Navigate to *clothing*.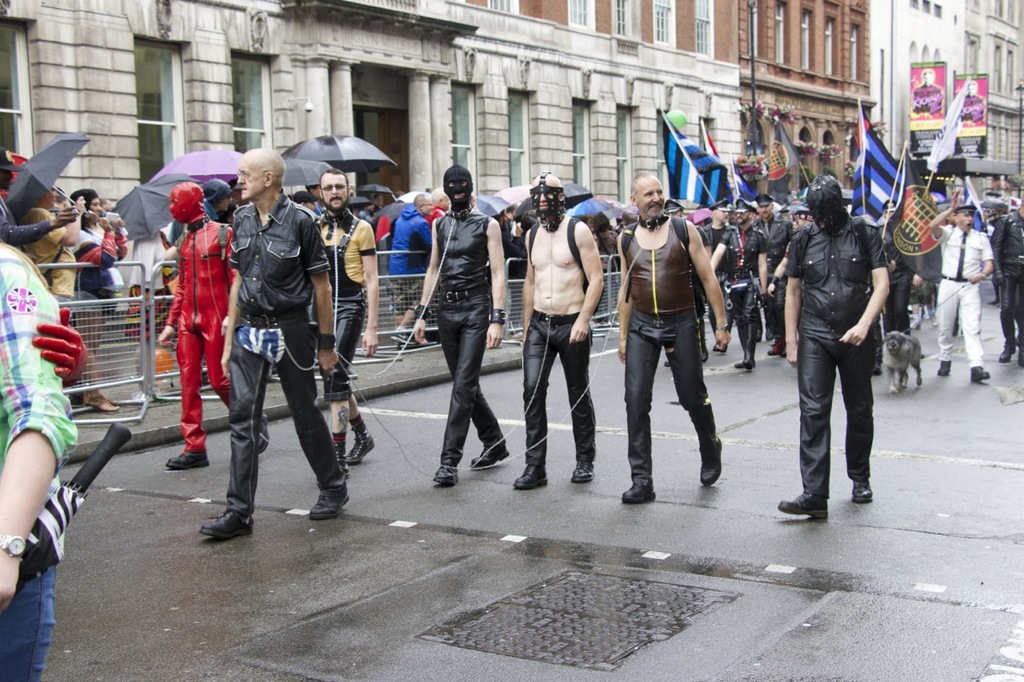
Navigation target: box(935, 226, 992, 365).
